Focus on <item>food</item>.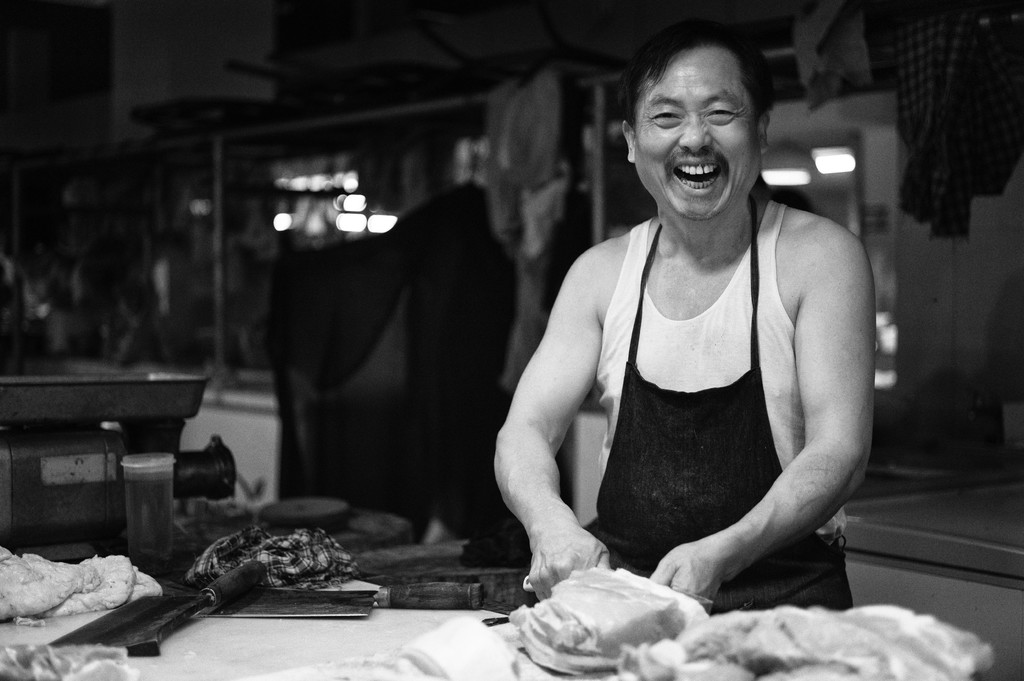
Focused at (left=10, top=554, right=144, bottom=639).
